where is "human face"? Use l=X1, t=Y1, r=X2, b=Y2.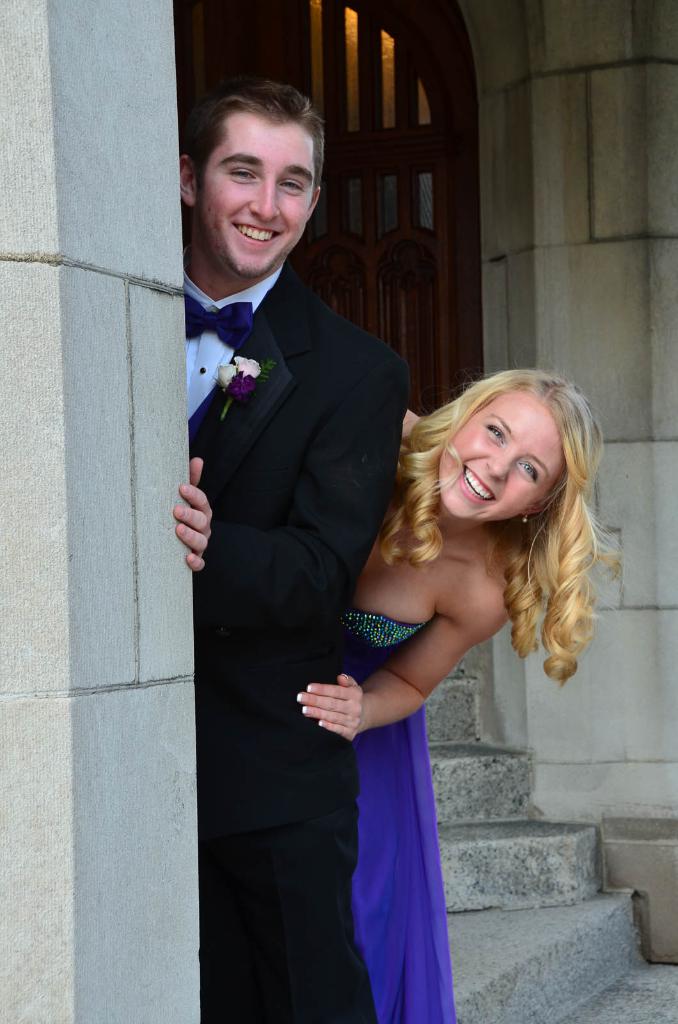
l=195, t=109, r=314, b=280.
